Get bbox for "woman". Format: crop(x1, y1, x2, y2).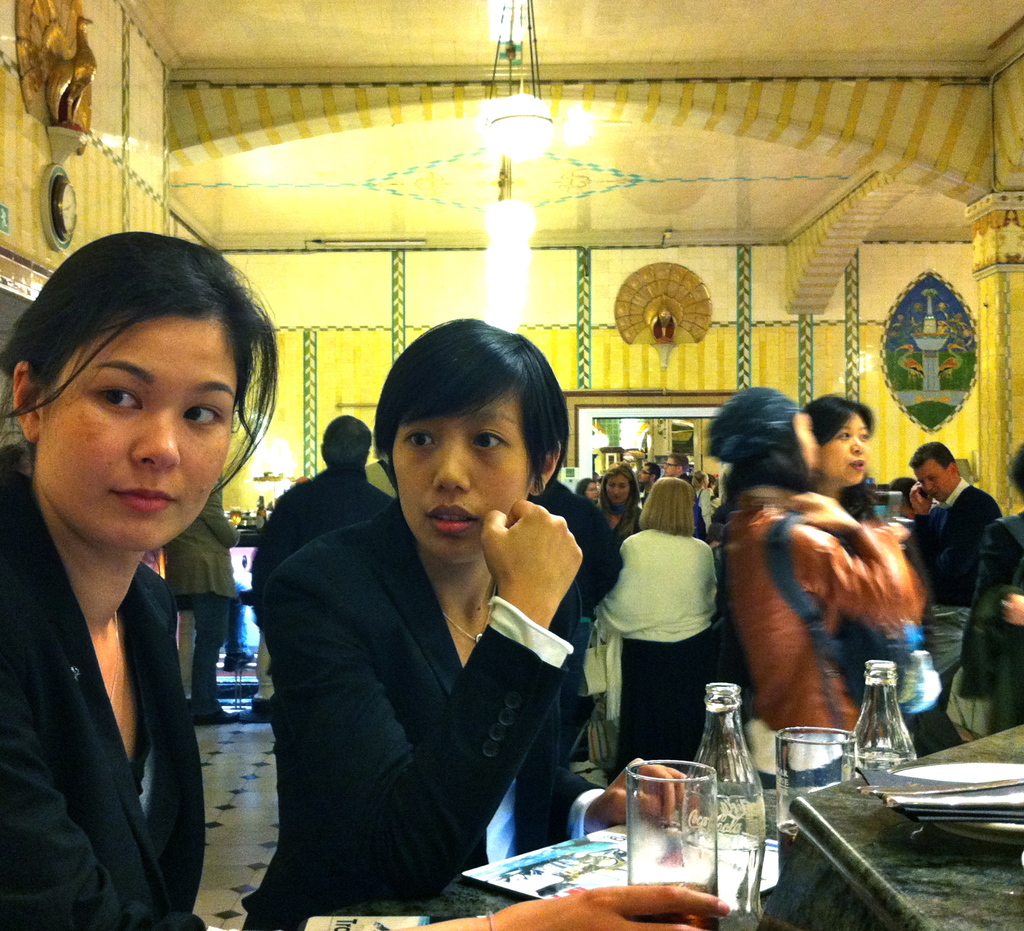
crop(240, 314, 610, 930).
